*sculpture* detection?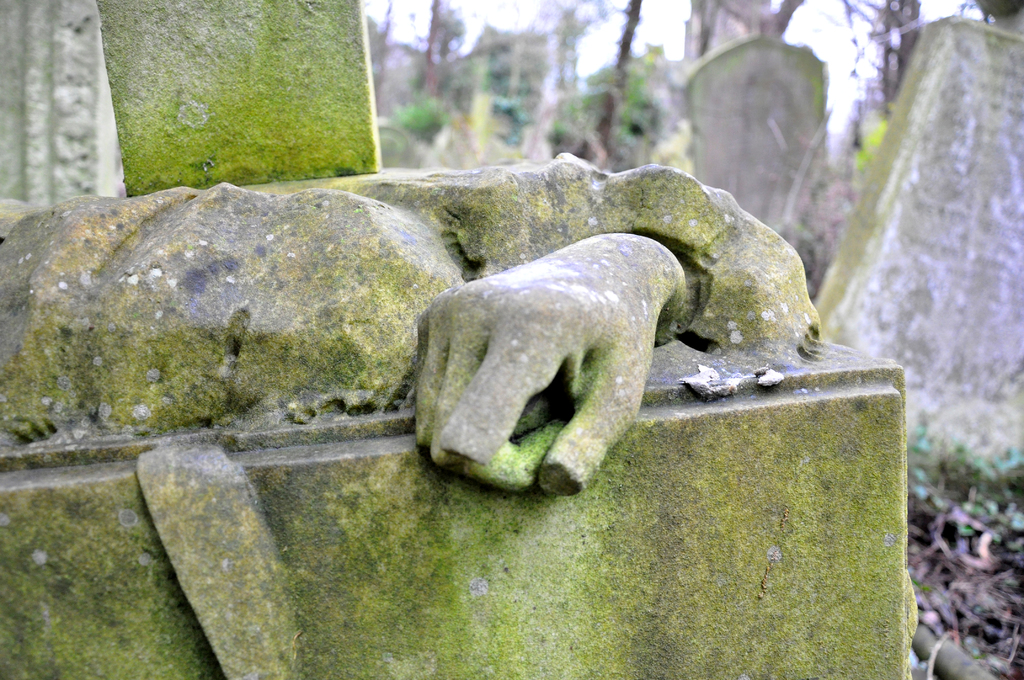
BBox(432, 169, 803, 498)
